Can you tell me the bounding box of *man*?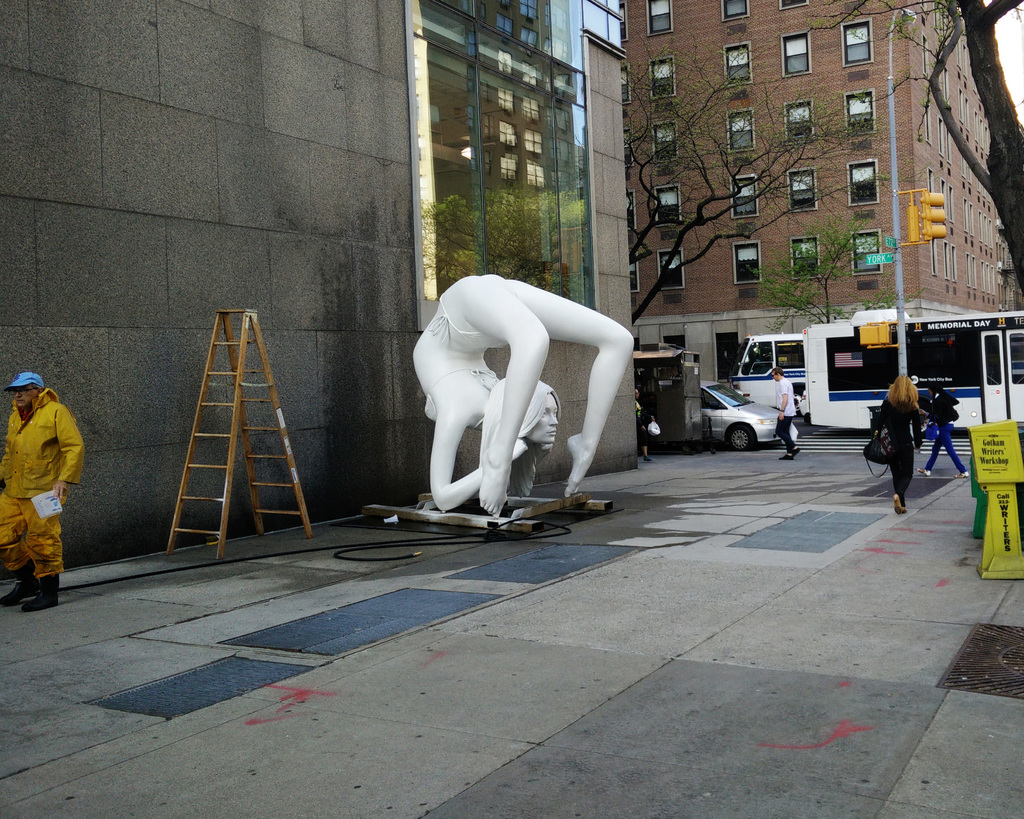
0,364,86,595.
